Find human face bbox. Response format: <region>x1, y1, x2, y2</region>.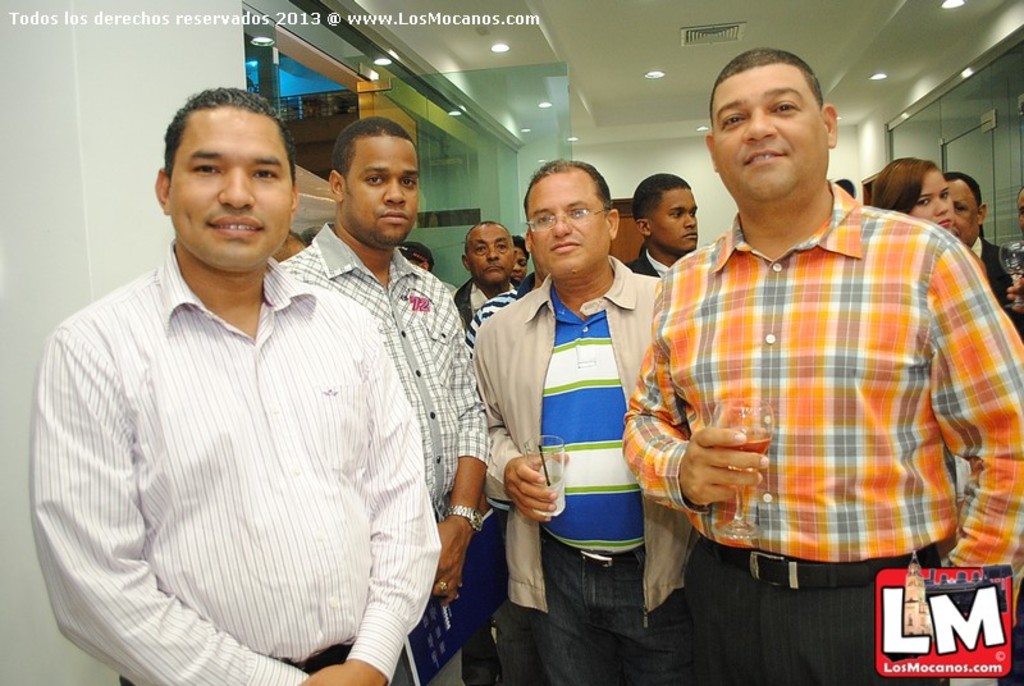
<region>945, 170, 978, 247</region>.
